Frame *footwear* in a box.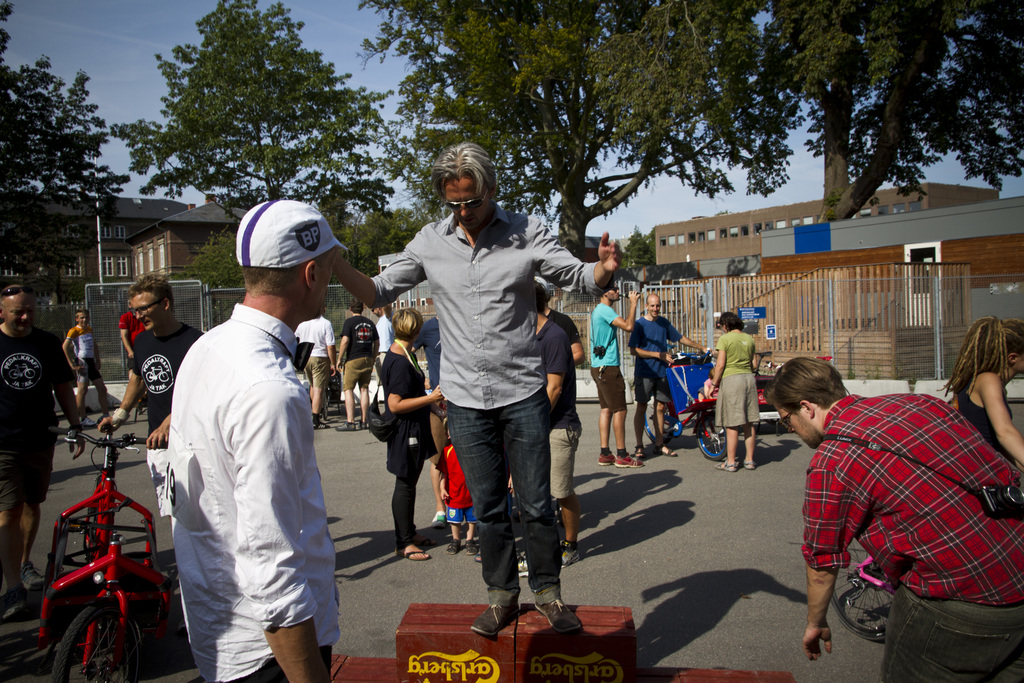
region(432, 509, 448, 523).
